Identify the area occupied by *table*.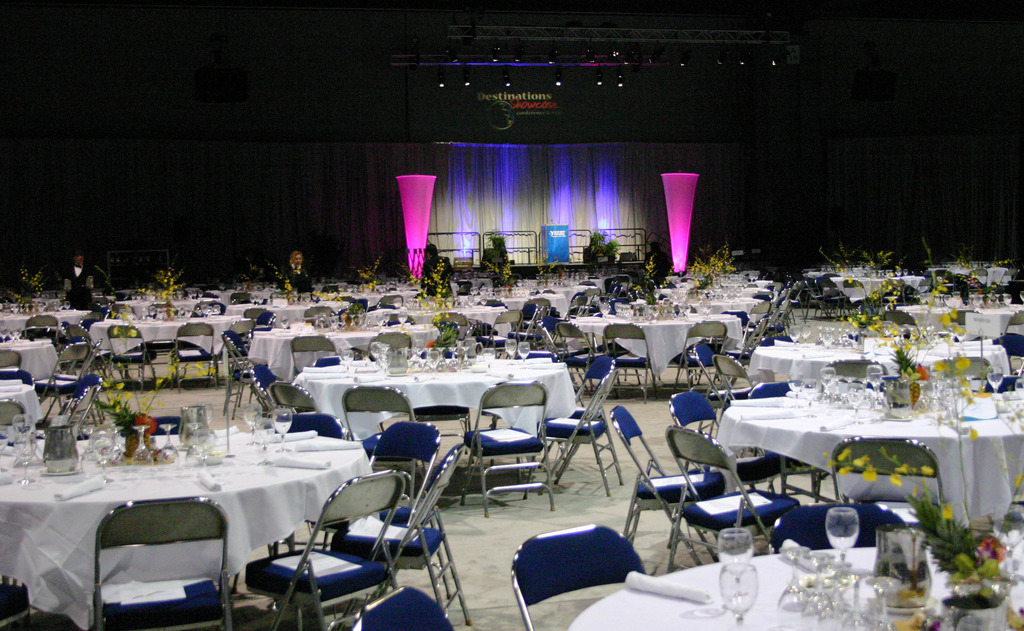
Area: detection(264, 313, 435, 348).
